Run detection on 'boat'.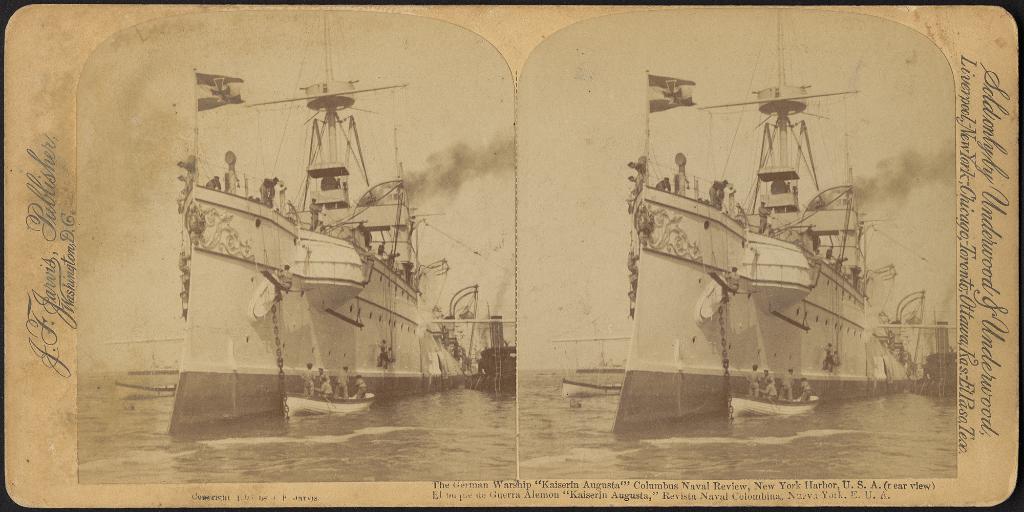
Result: bbox(114, 378, 178, 403).
